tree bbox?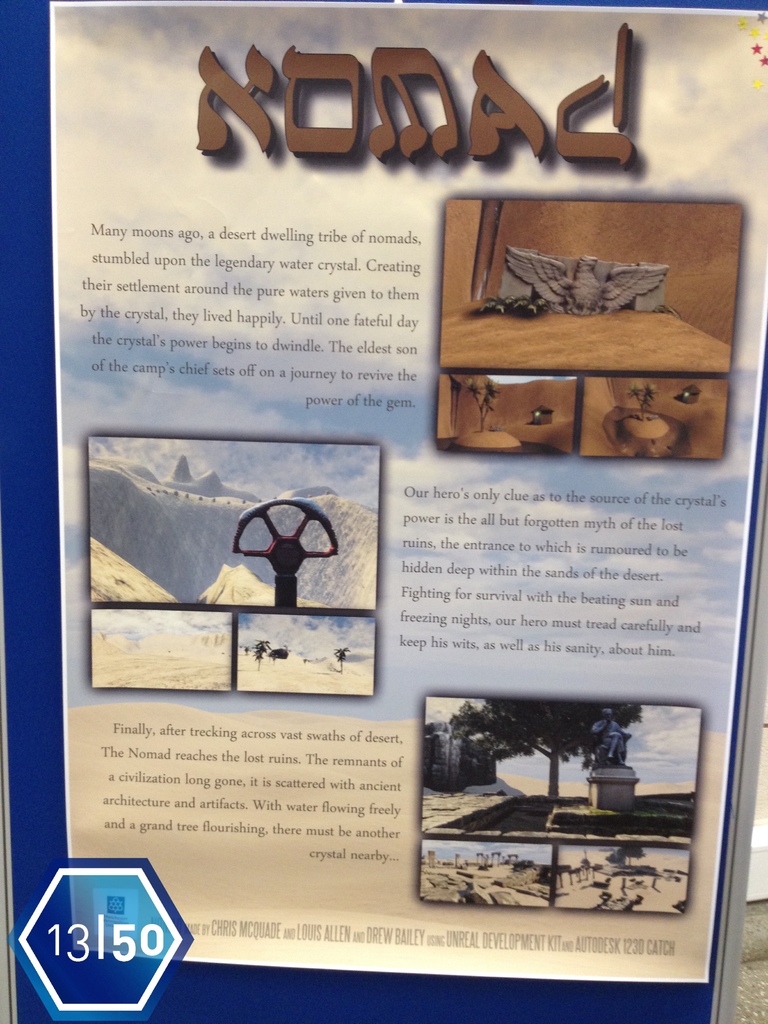
448,694,639,800
